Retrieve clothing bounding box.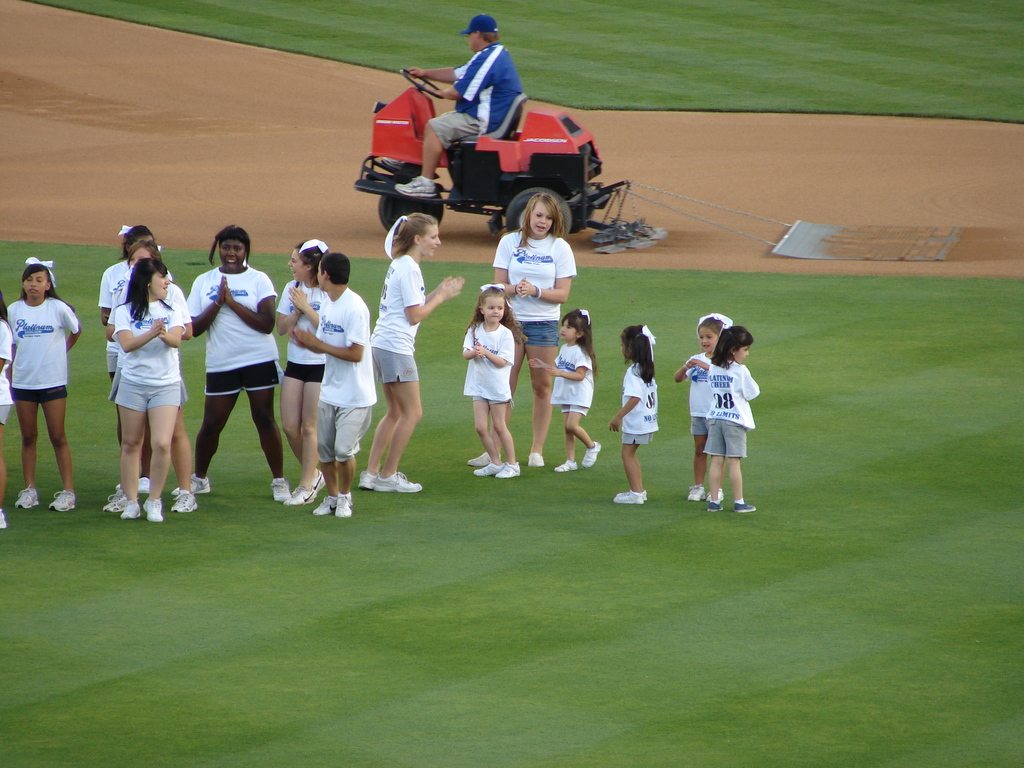
Bounding box: left=463, top=310, right=521, bottom=408.
